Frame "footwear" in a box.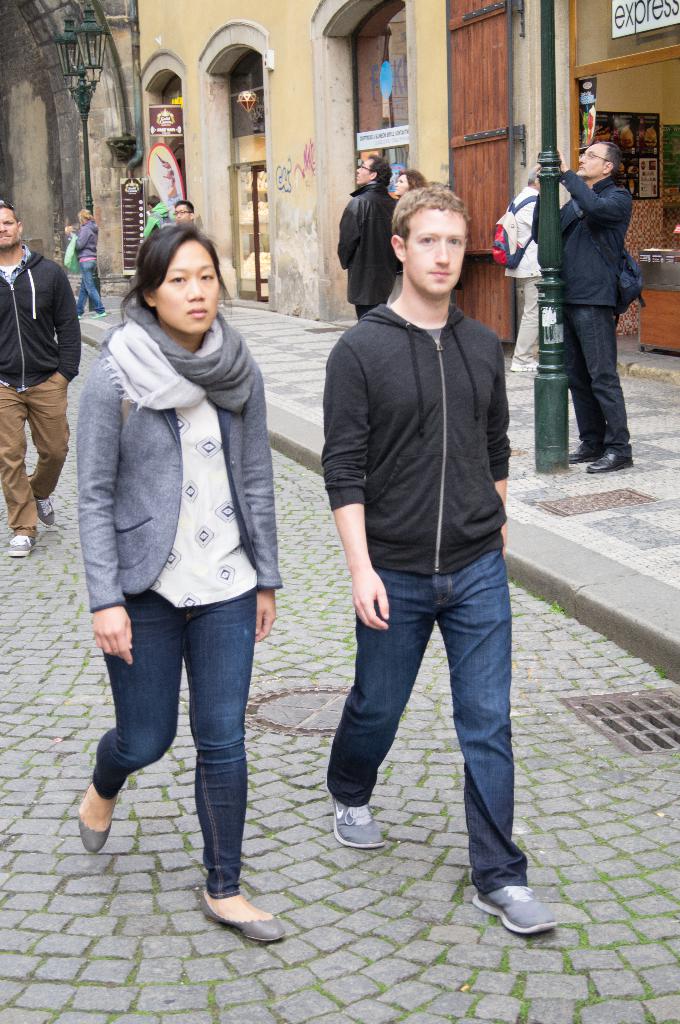
30 492 56 525.
